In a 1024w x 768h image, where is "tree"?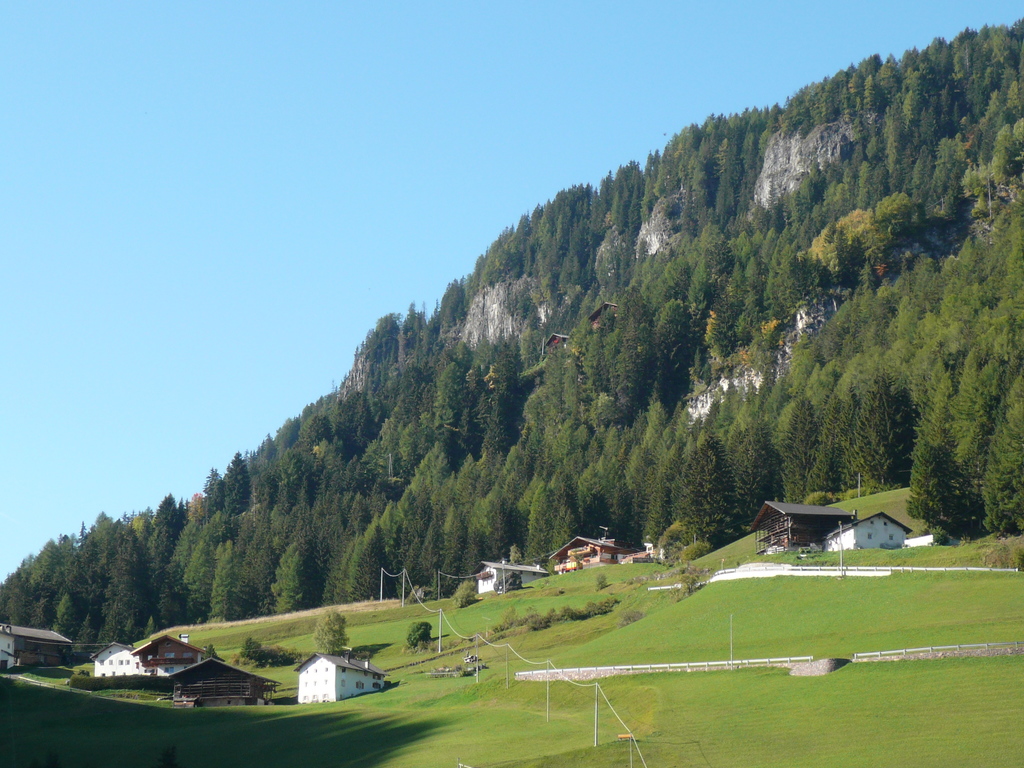
l=509, t=185, r=608, b=331.
